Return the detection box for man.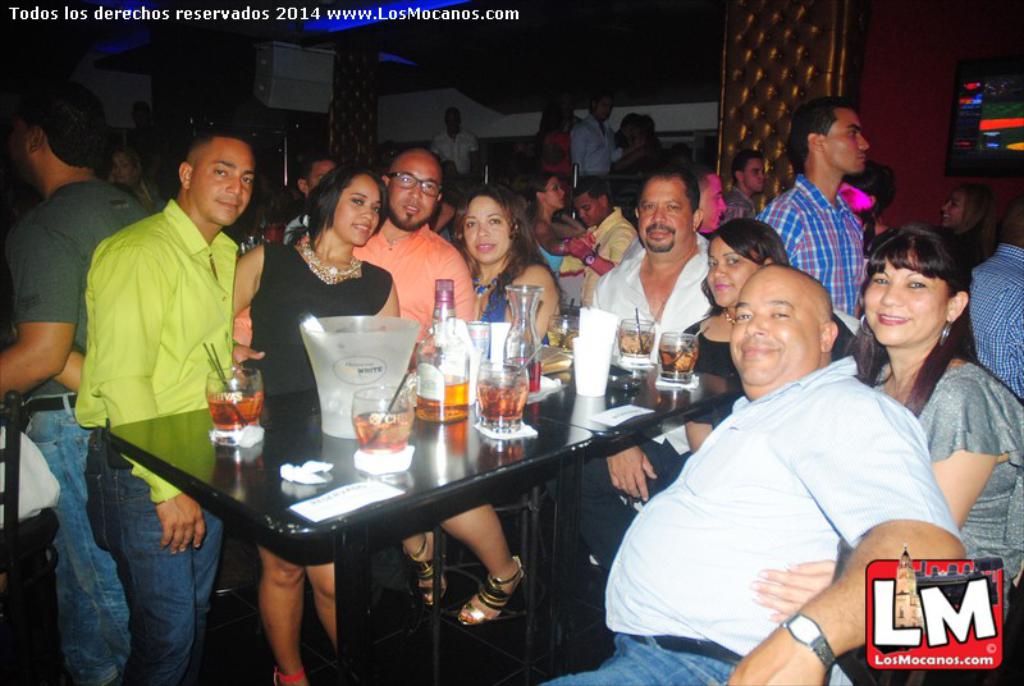
left=588, top=169, right=724, bottom=573.
